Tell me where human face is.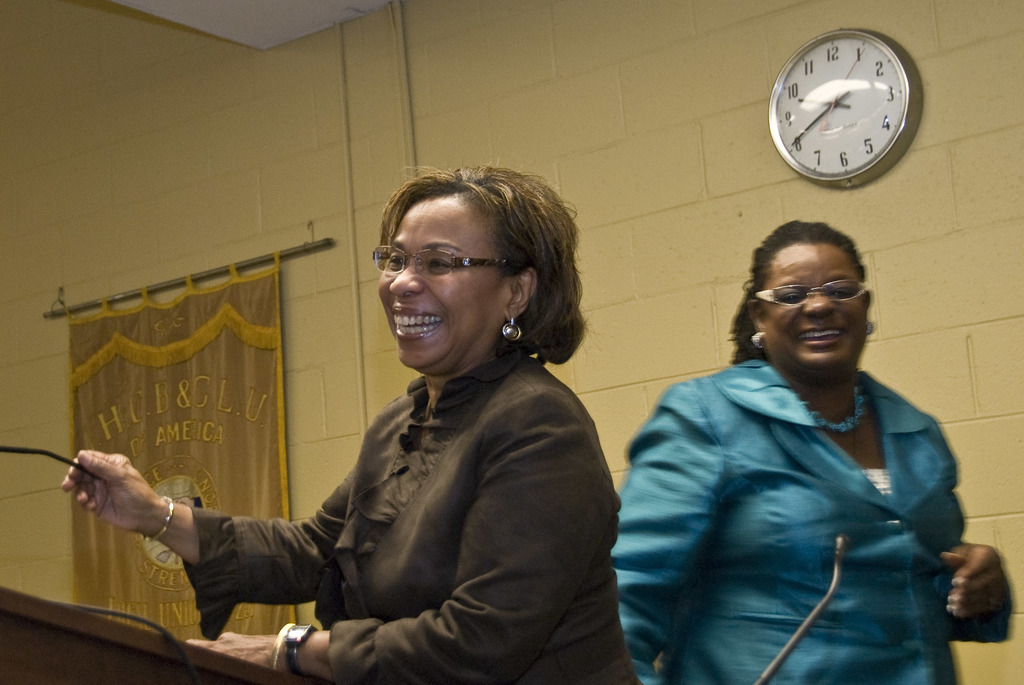
human face is at bbox=[370, 195, 511, 375].
